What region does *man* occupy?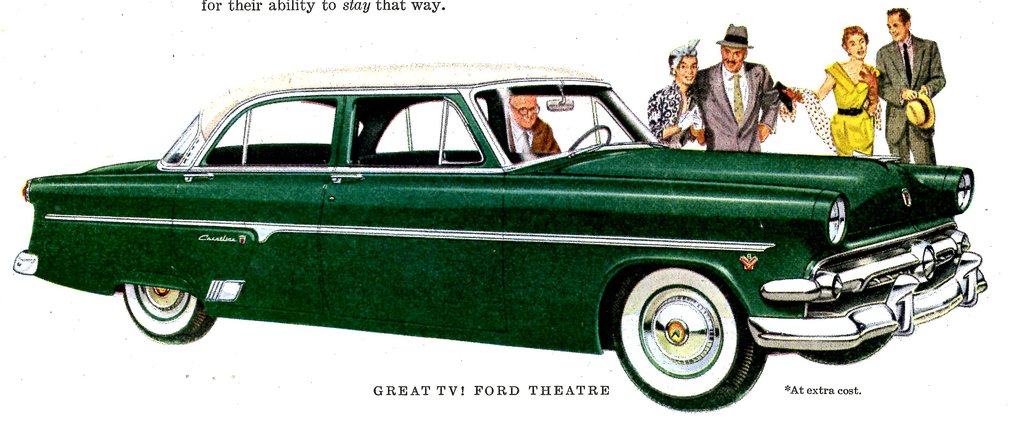
(left=876, top=5, right=950, bottom=157).
